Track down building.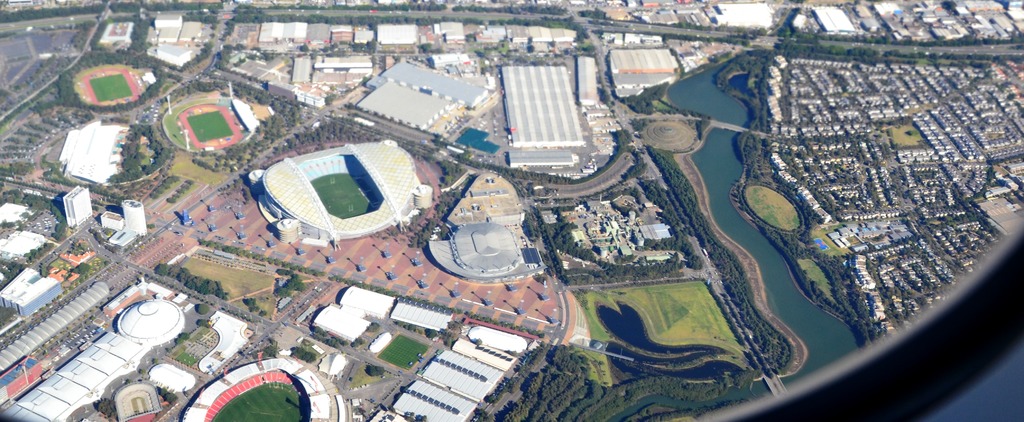
Tracked to select_region(0, 295, 189, 421).
